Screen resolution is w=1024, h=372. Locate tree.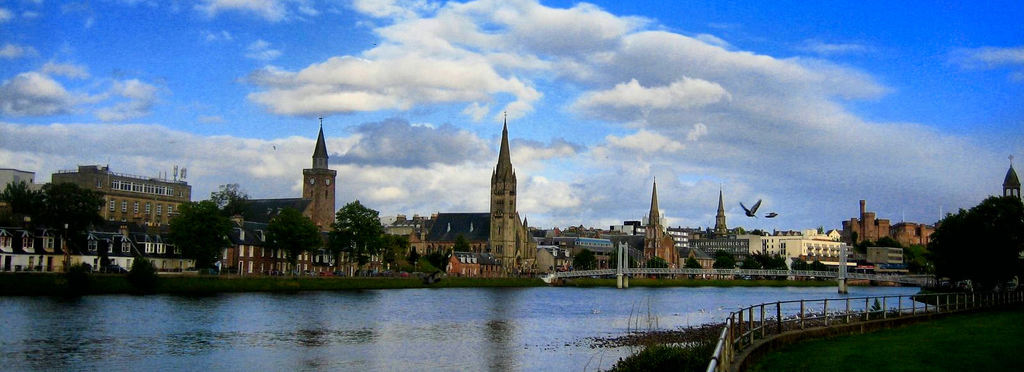
758,255,771,271.
